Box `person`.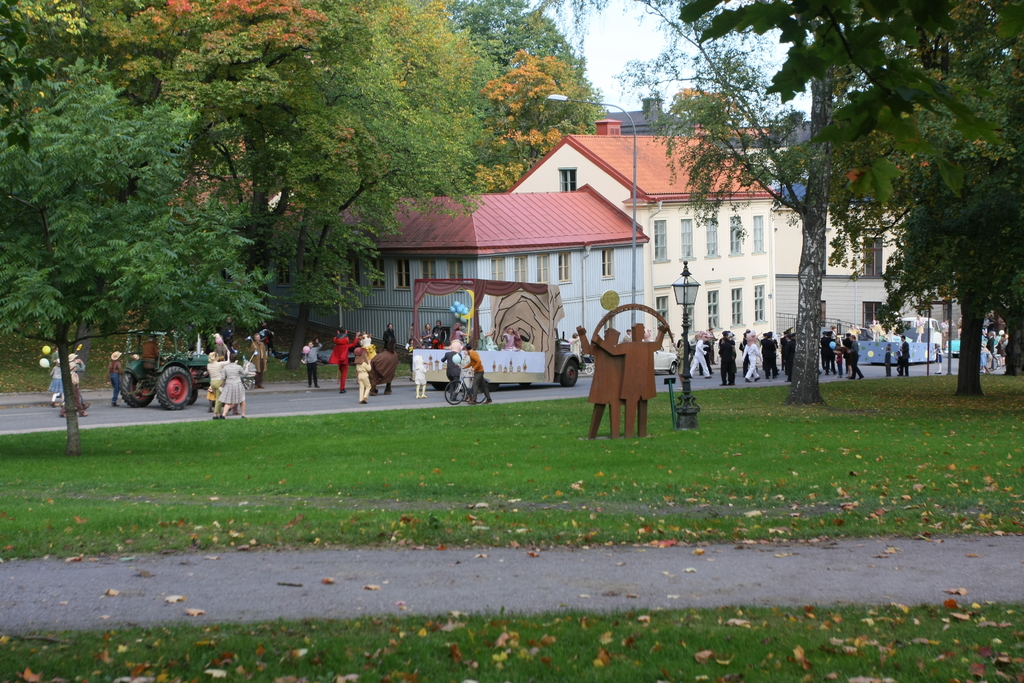
(886, 322, 897, 343).
